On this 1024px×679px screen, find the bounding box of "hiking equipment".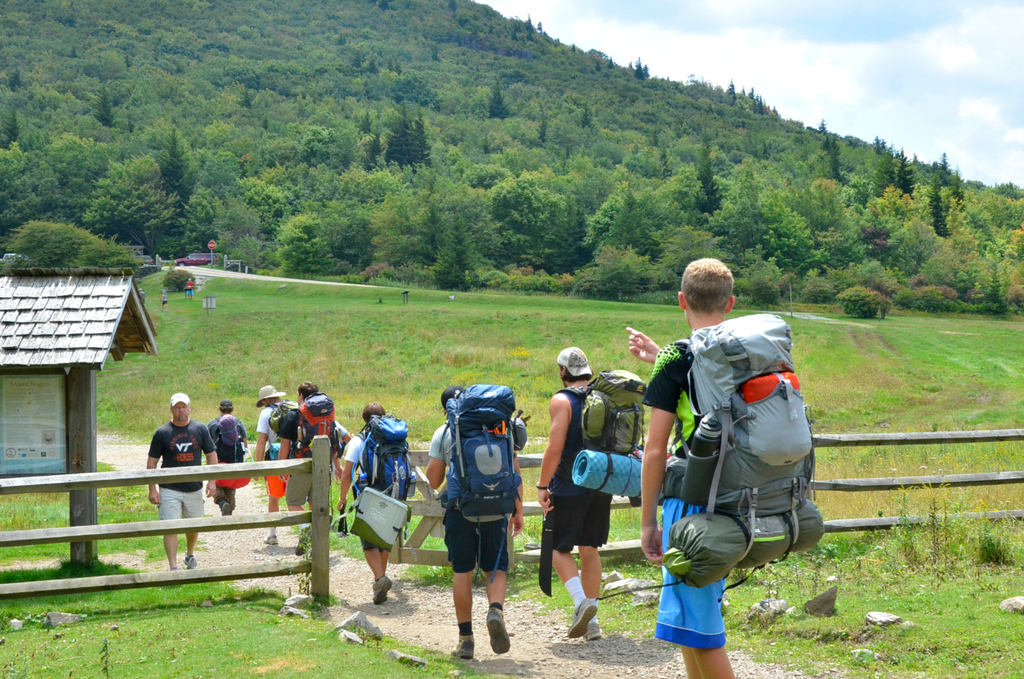
Bounding box: bbox=[265, 406, 302, 471].
